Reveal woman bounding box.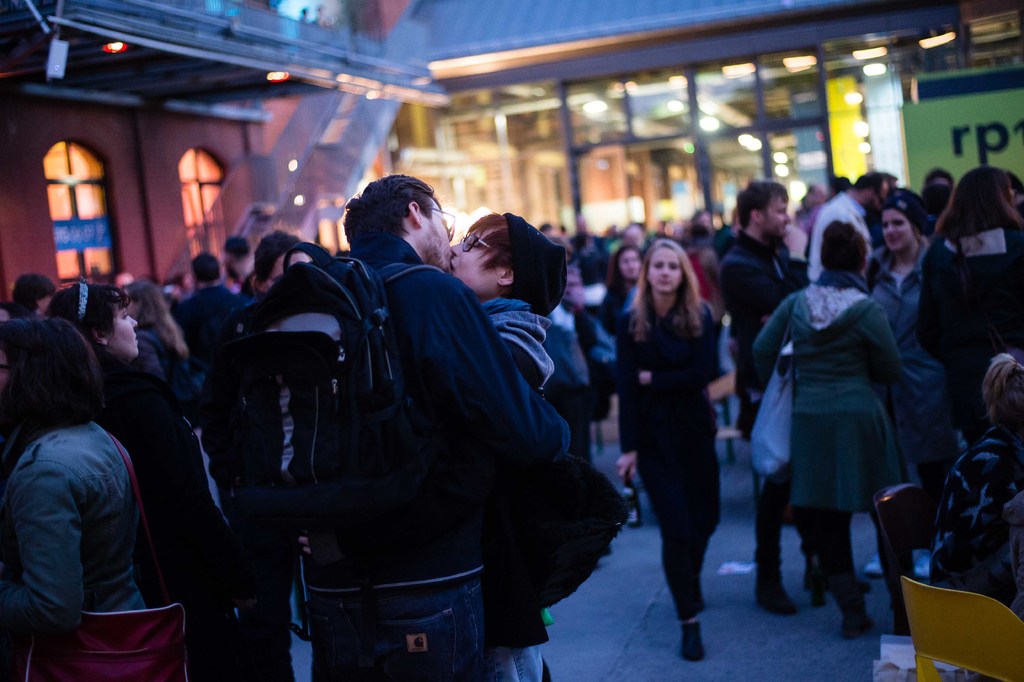
Revealed: 856, 188, 940, 373.
